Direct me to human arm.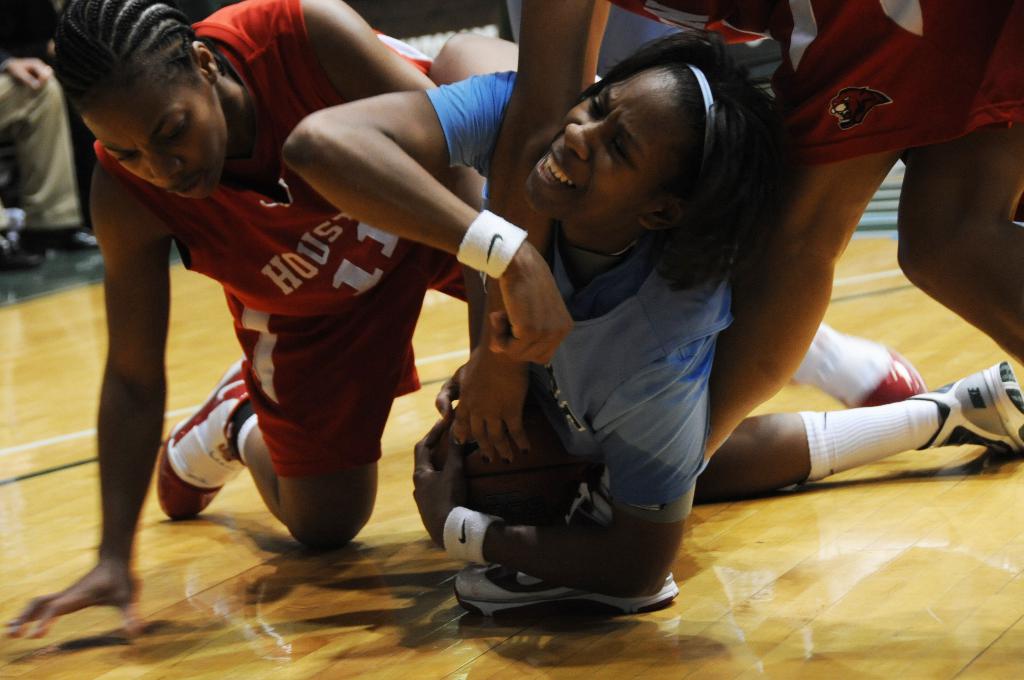
Direction: {"x1": 426, "y1": 0, "x2": 598, "y2": 476}.
